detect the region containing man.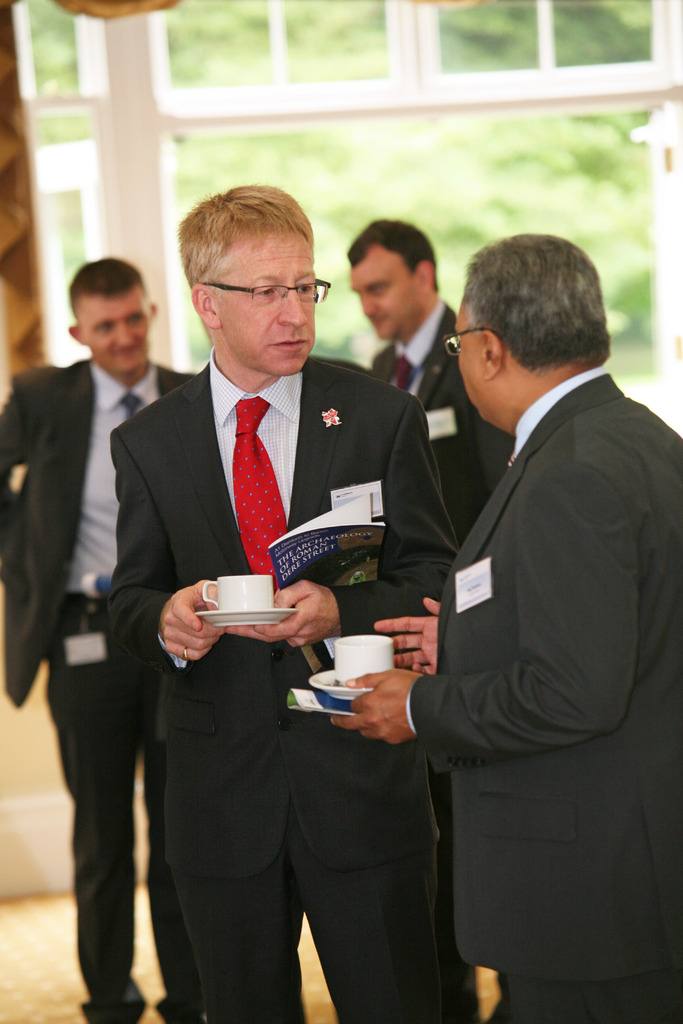
0, 253, 203, 1021.
